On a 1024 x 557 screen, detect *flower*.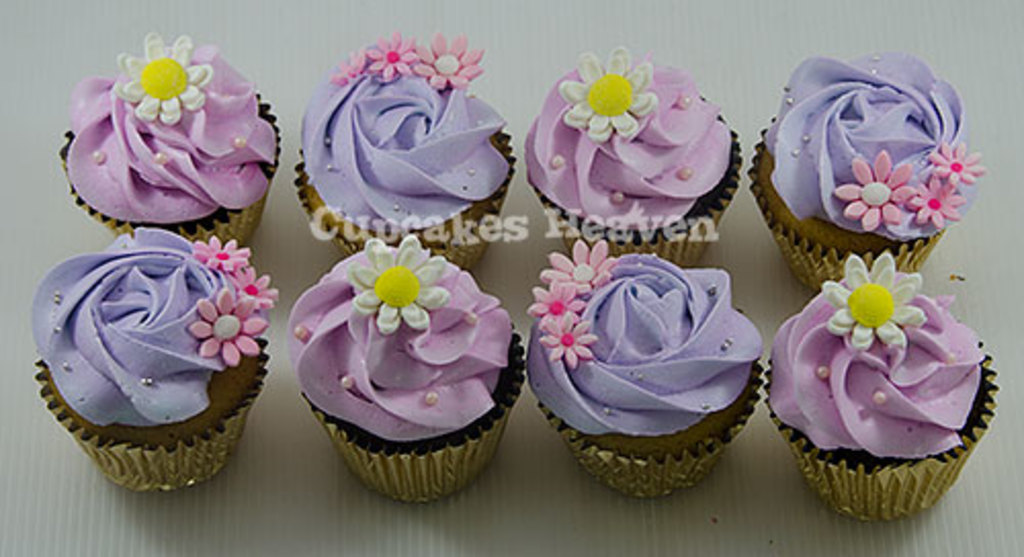
(819, 250, 928, 352).
